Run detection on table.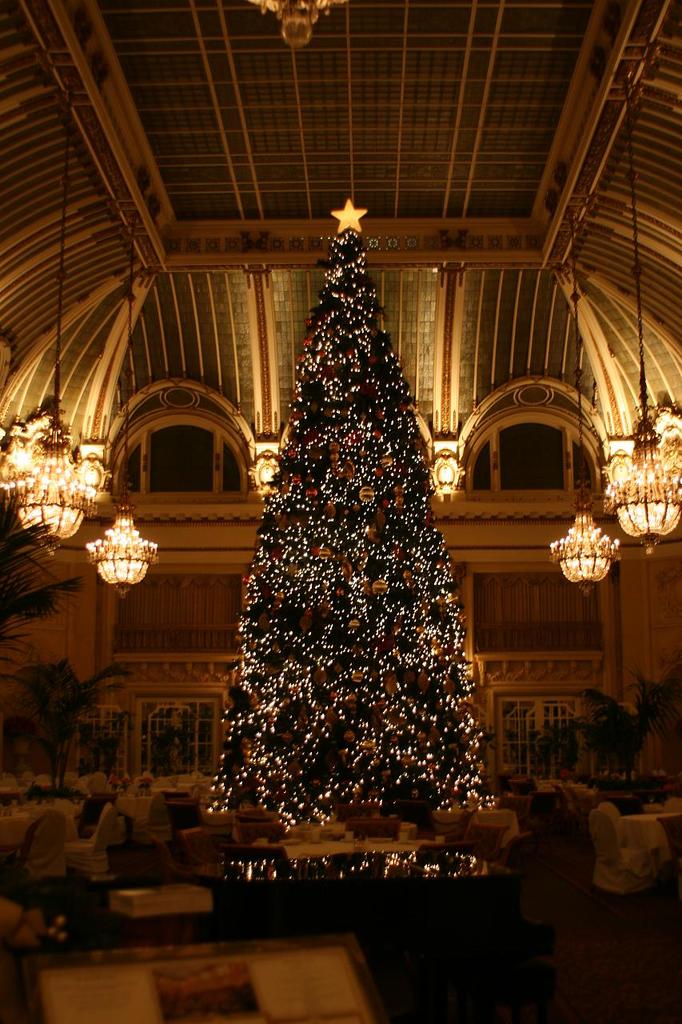
Result: Rect(275, 823, 437, 855).
